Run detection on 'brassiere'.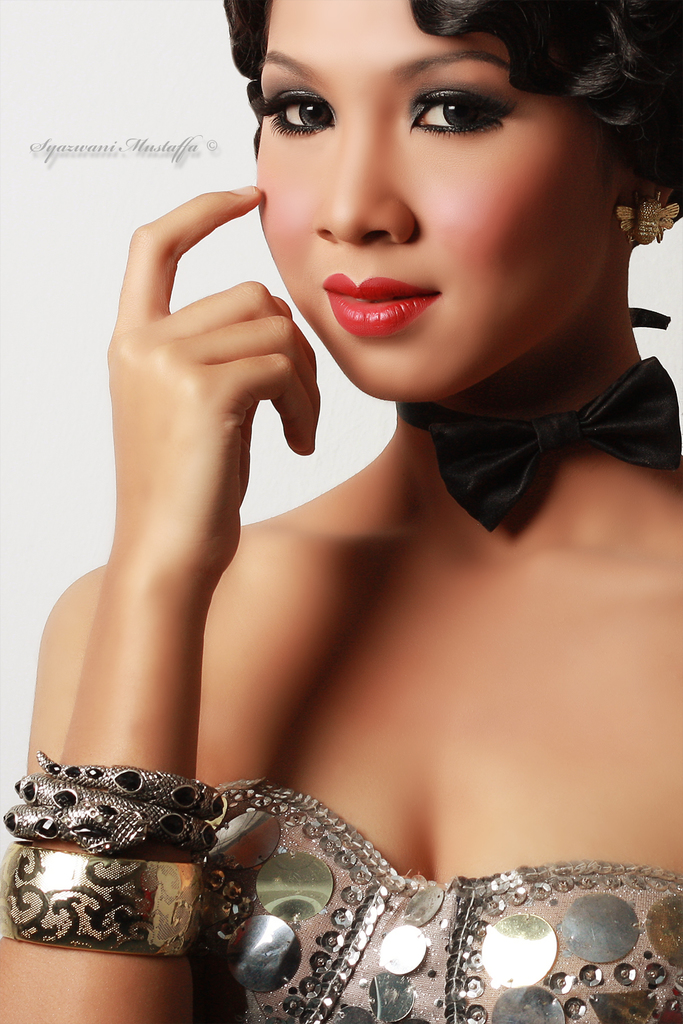
Result: x1=184 y1=774 x2=680 y2=1019.
